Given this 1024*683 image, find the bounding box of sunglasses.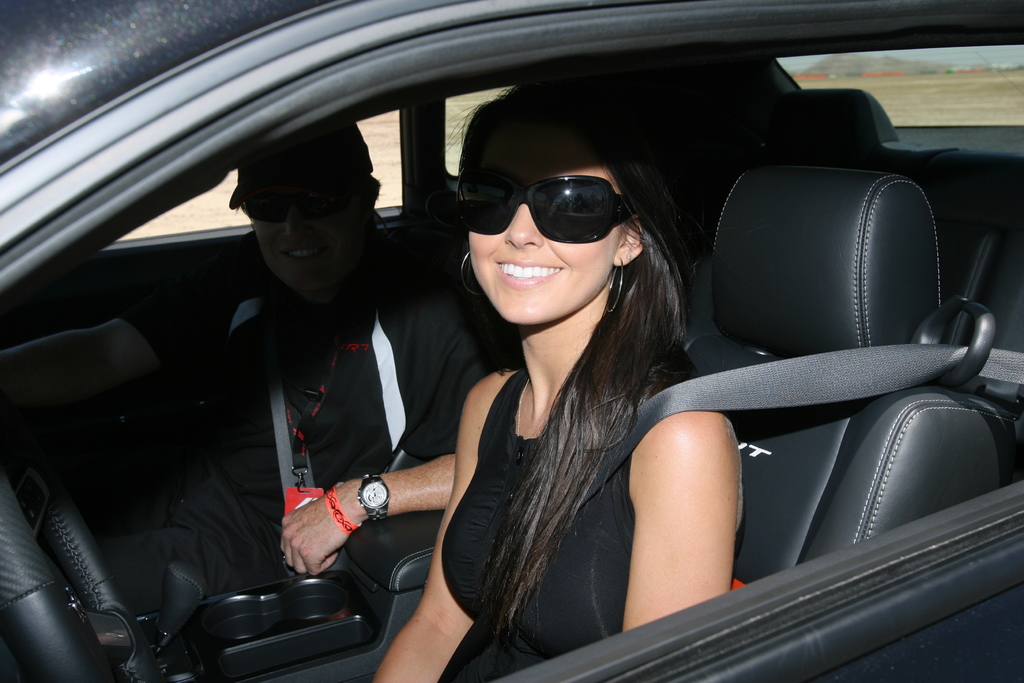
240, 181, 369, 222.
